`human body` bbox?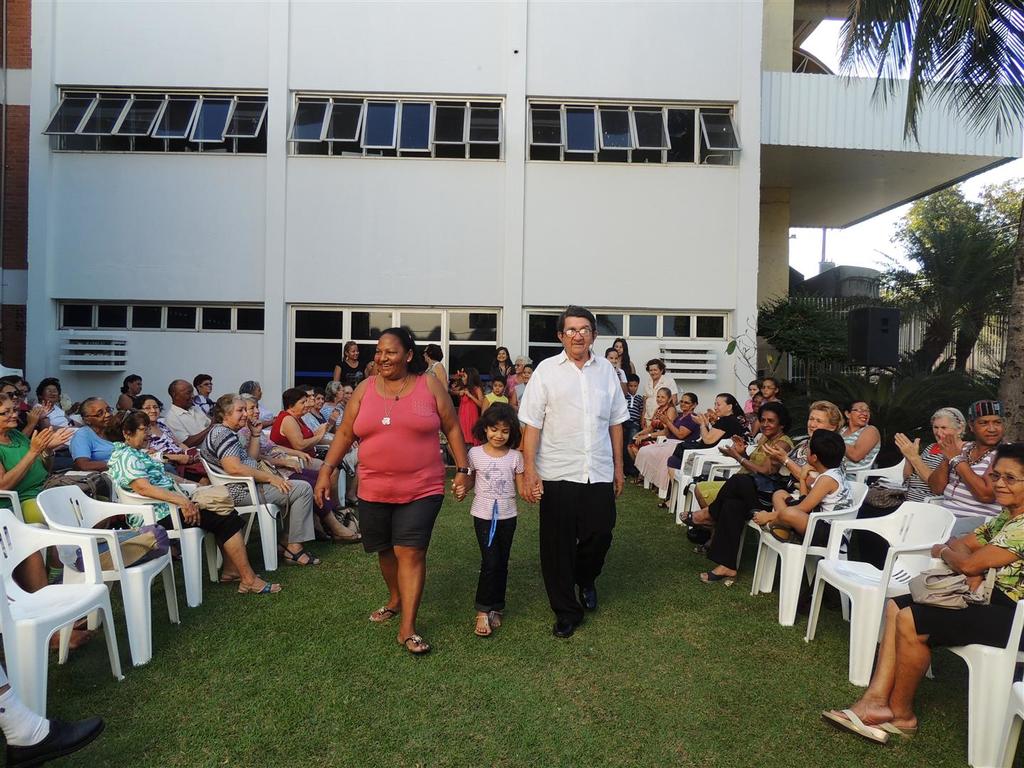
box(512, 352, 634, 641)
